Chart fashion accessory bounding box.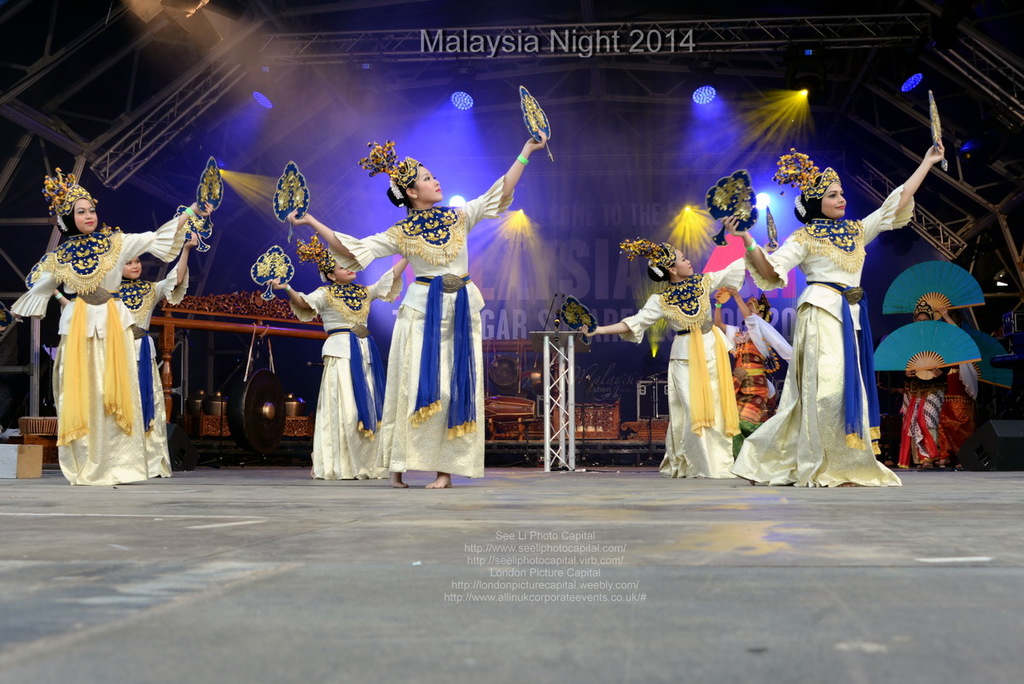
Charted: [198, 155, 224, 213].
